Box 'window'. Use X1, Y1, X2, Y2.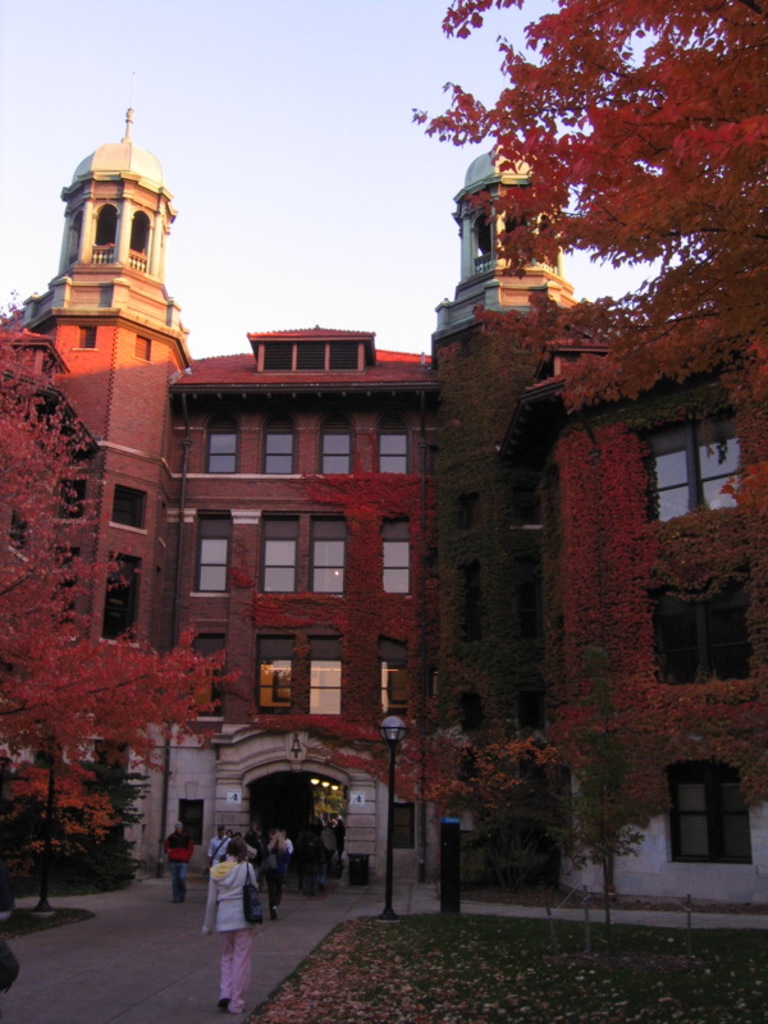
380, 413, 410, 472.
